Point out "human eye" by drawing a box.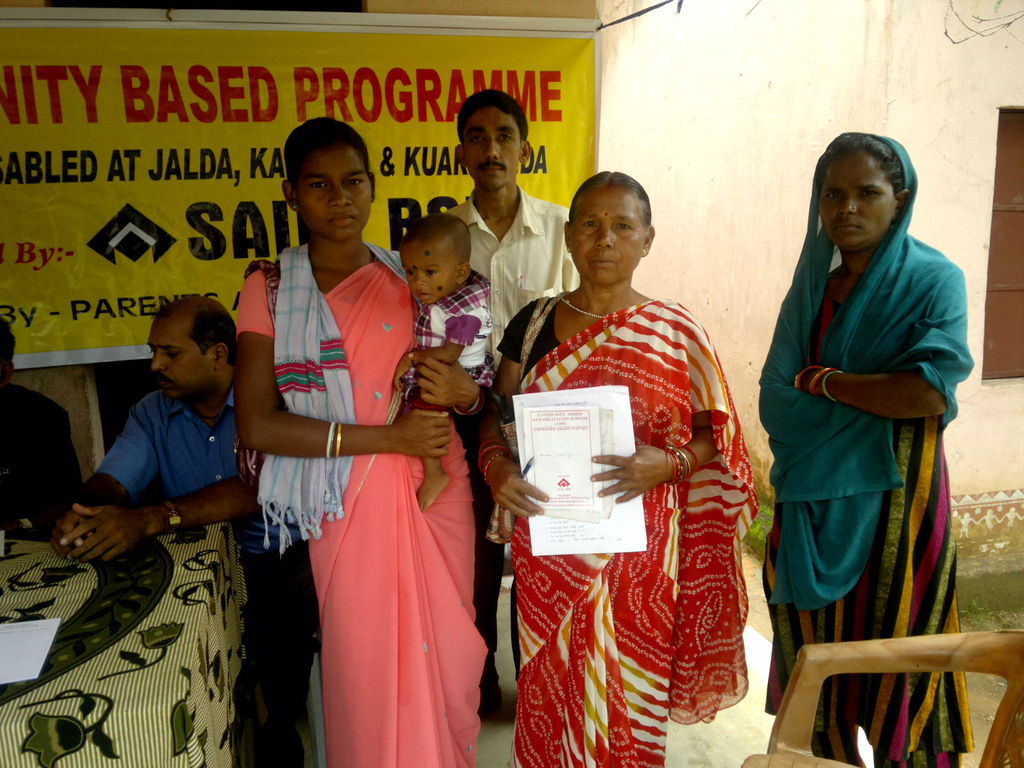
{"x1": 426, "y1": 267, "x2": 443, "y2": 275}.
